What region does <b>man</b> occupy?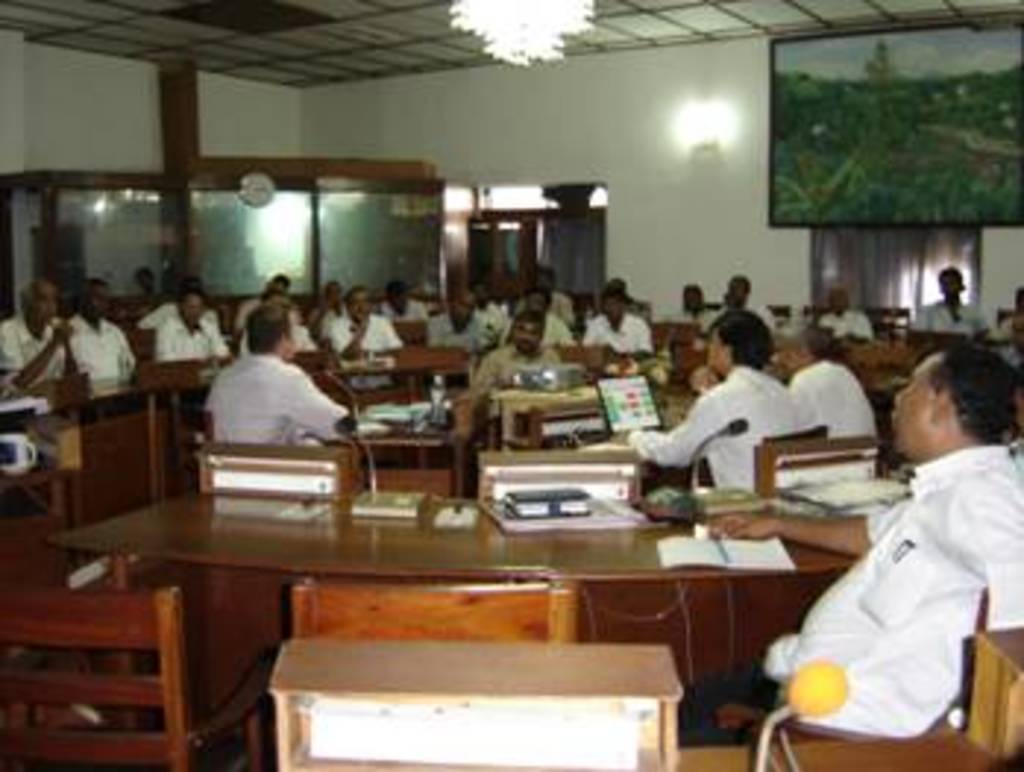
crop(475, 311, 555, 405).
